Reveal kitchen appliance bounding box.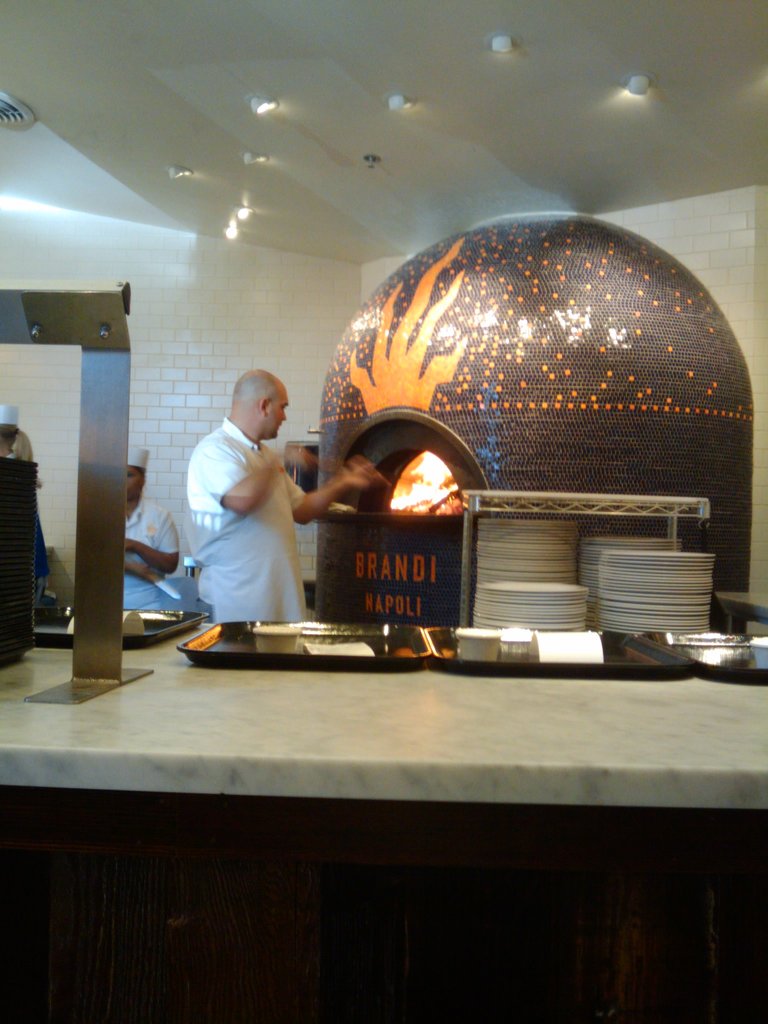
Revealed: Rect(38, 614, 184, 643).
